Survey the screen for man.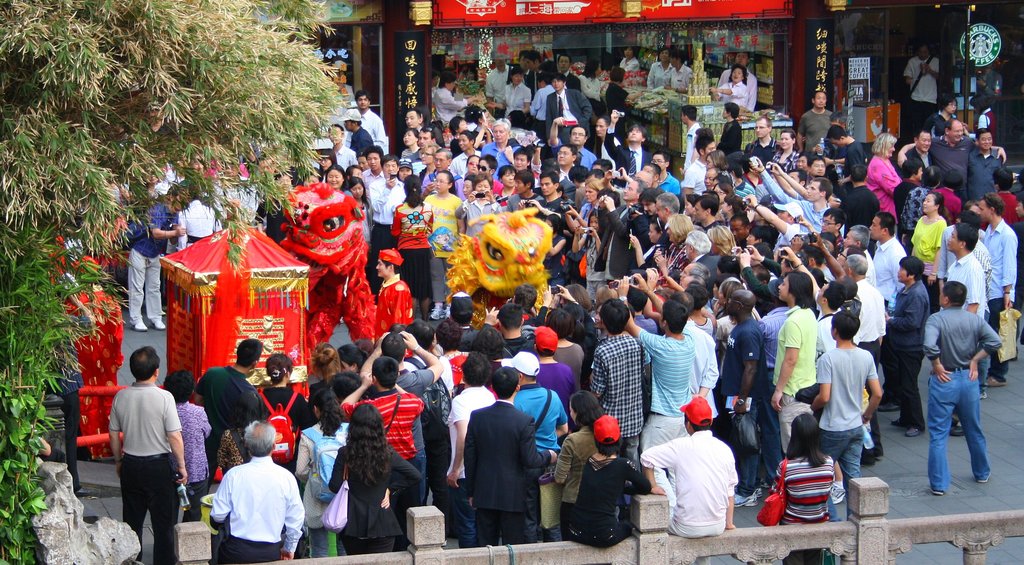
Survey found: {"left": 969, "top": 192, "right": 1023, "bottom": 383}.
